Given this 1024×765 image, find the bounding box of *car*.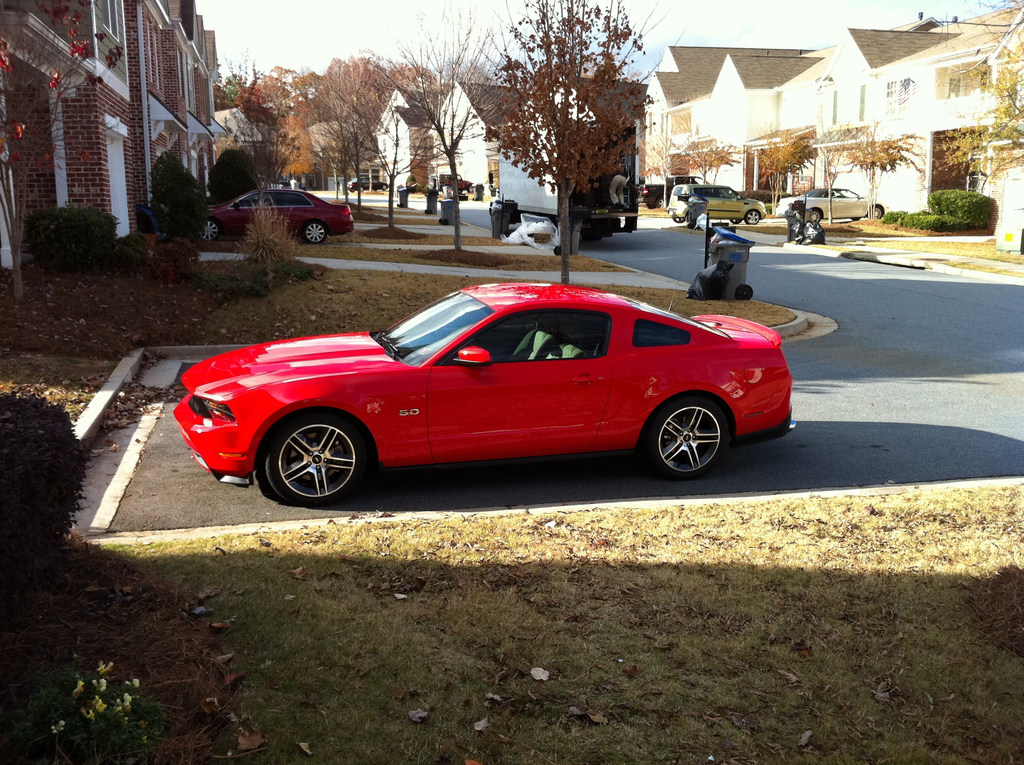
(427,172,476,189).
